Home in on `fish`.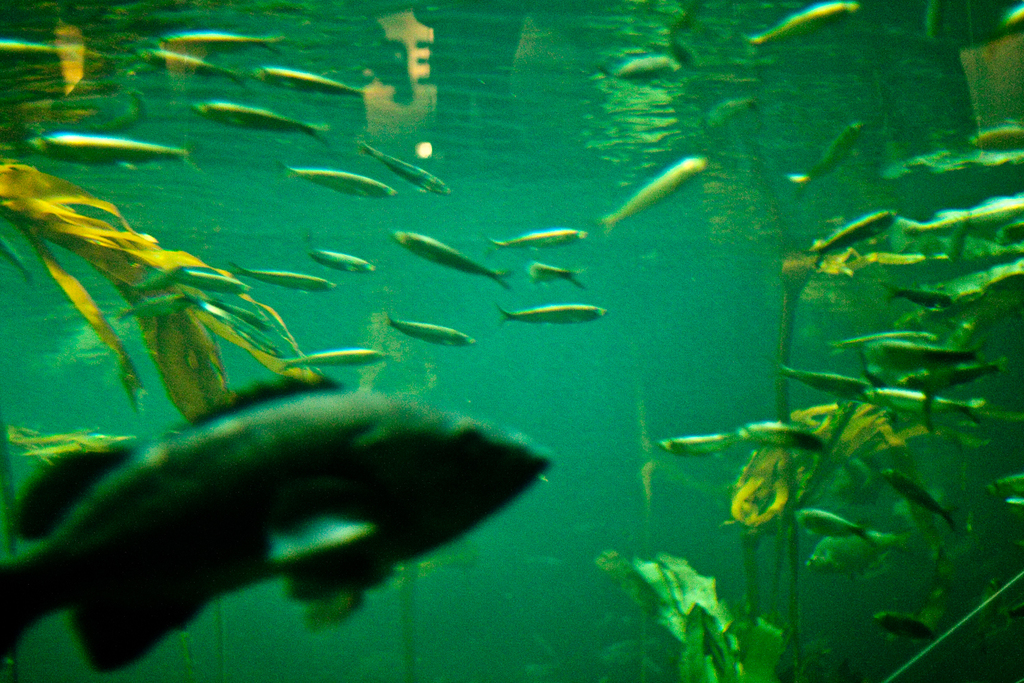
Homed in at 356/139/450/199.
